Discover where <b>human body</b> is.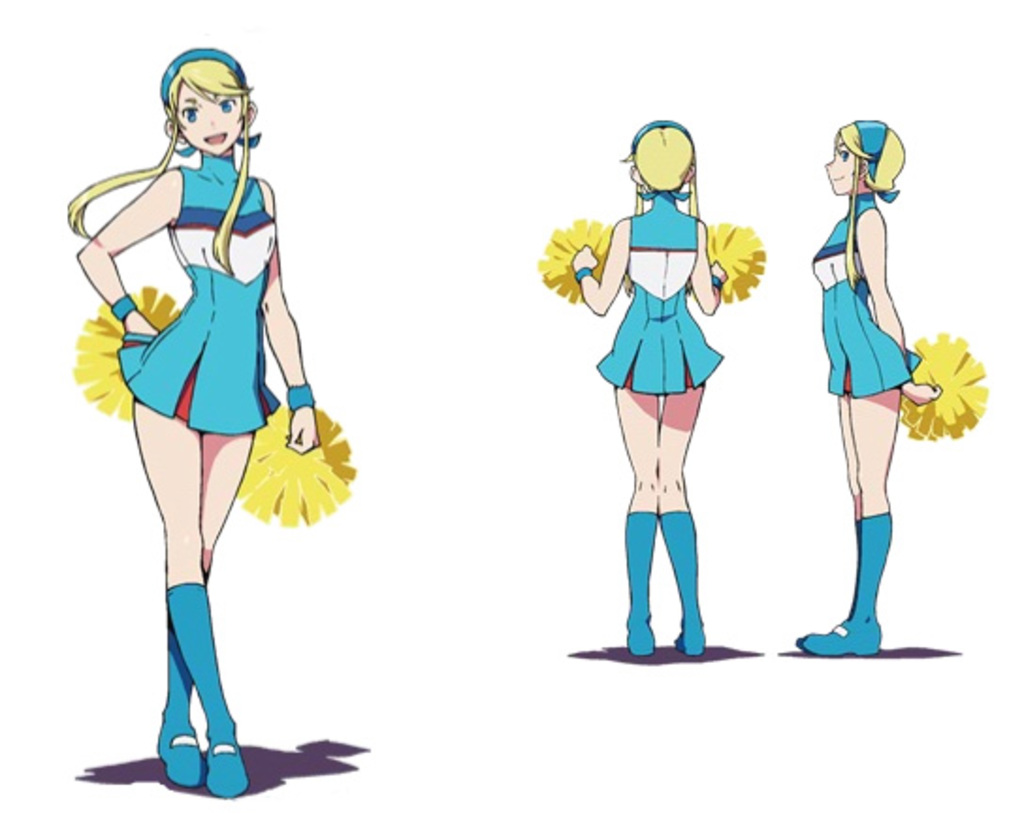
Discovered at 79,173,324,798.
